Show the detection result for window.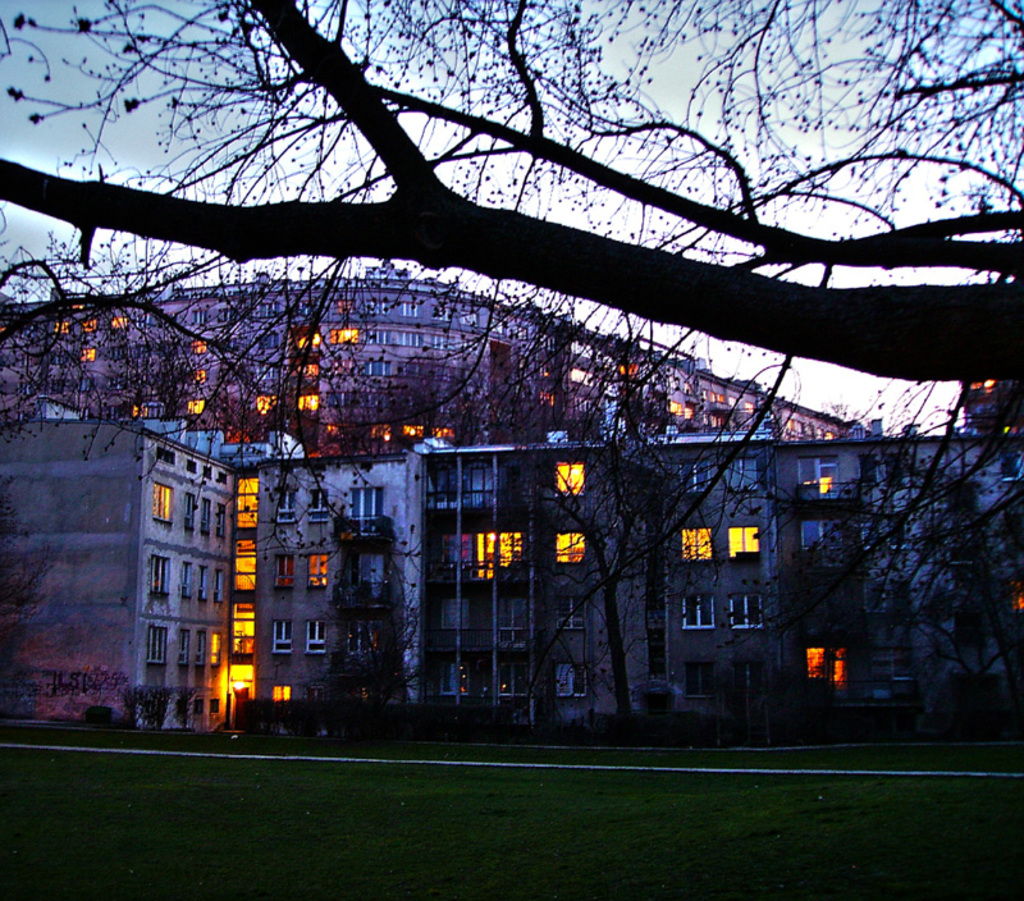
crop(151, 485, 172, 521).
